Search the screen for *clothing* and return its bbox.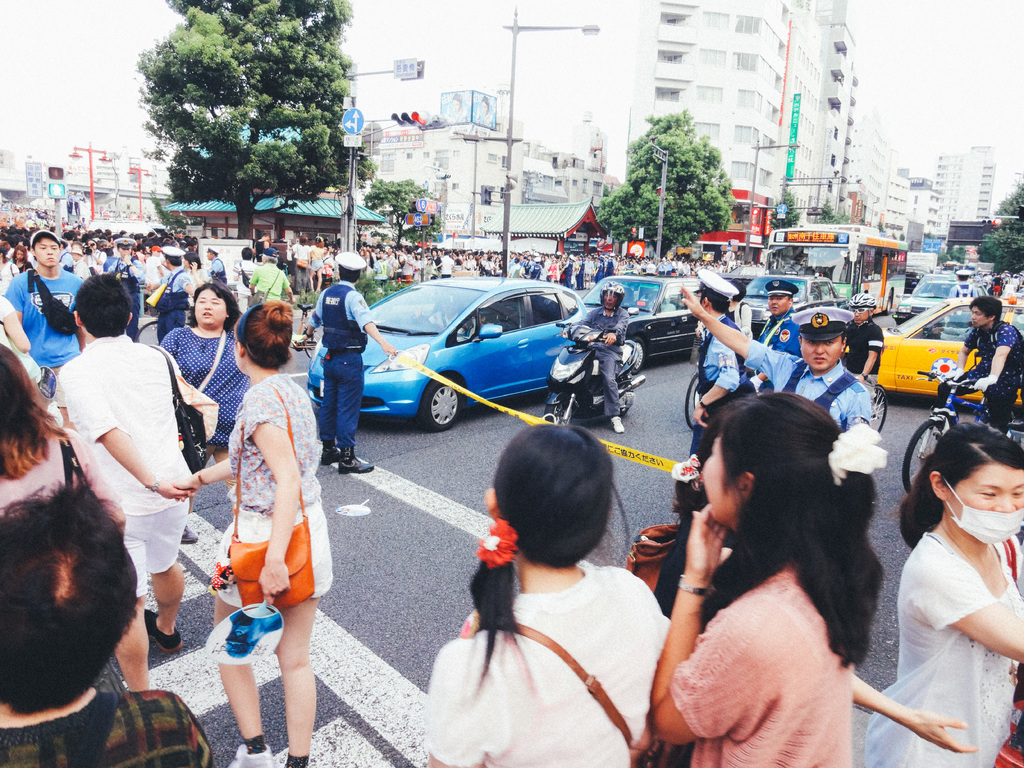
Found: bbox=[295, 287, 371, 467].
